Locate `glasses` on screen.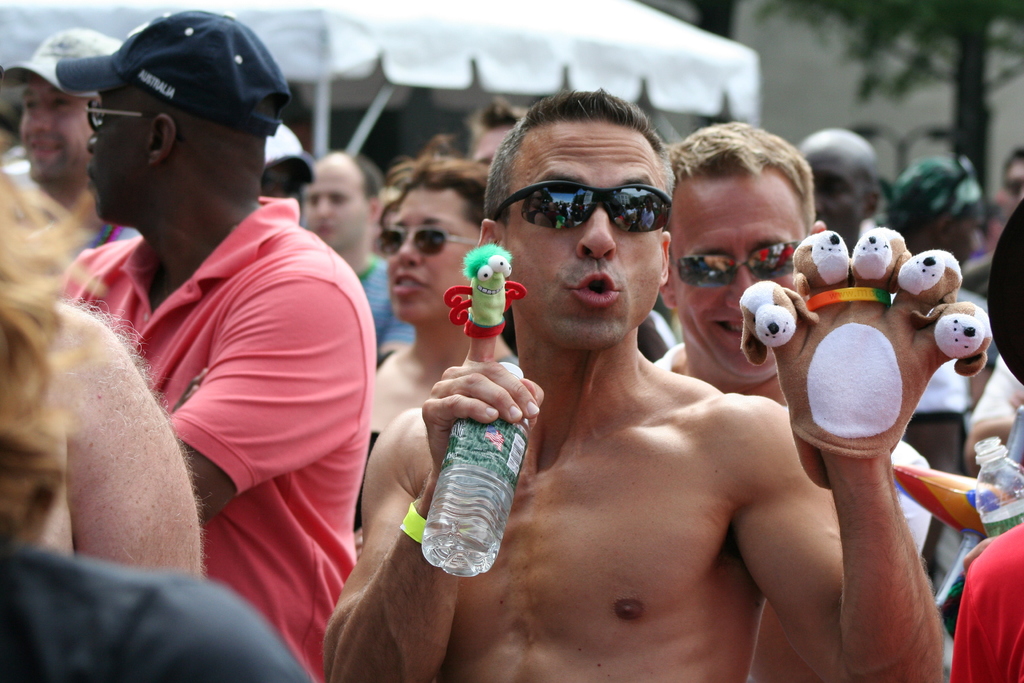
On screen at (678,240,810,292).
